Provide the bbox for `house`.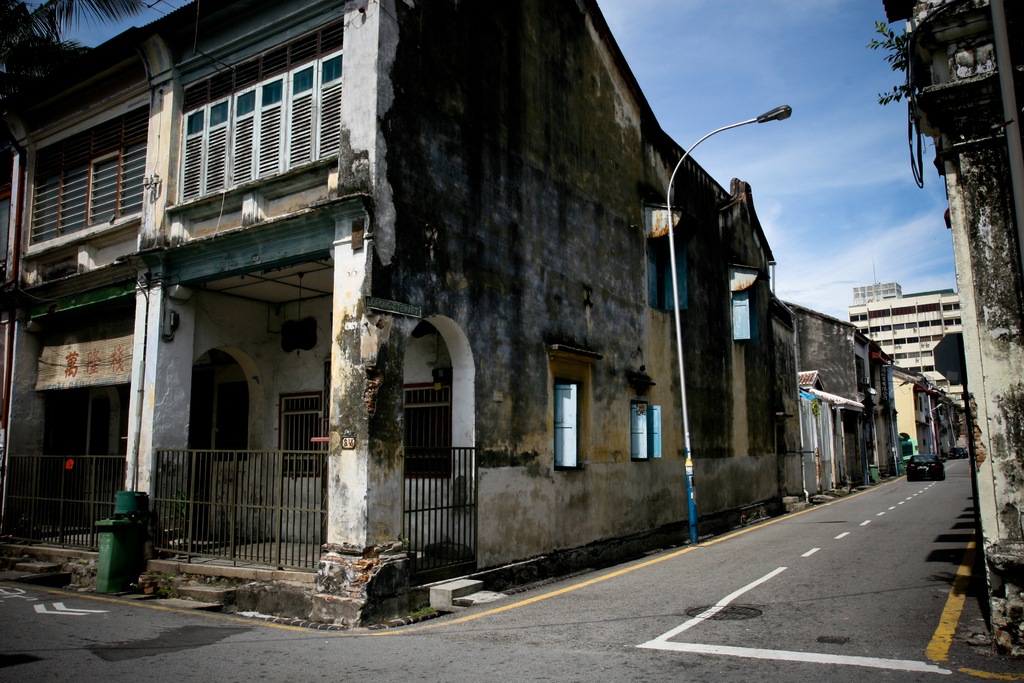
pyautogui.locateOnScreen(0, 0, 782, 589).
